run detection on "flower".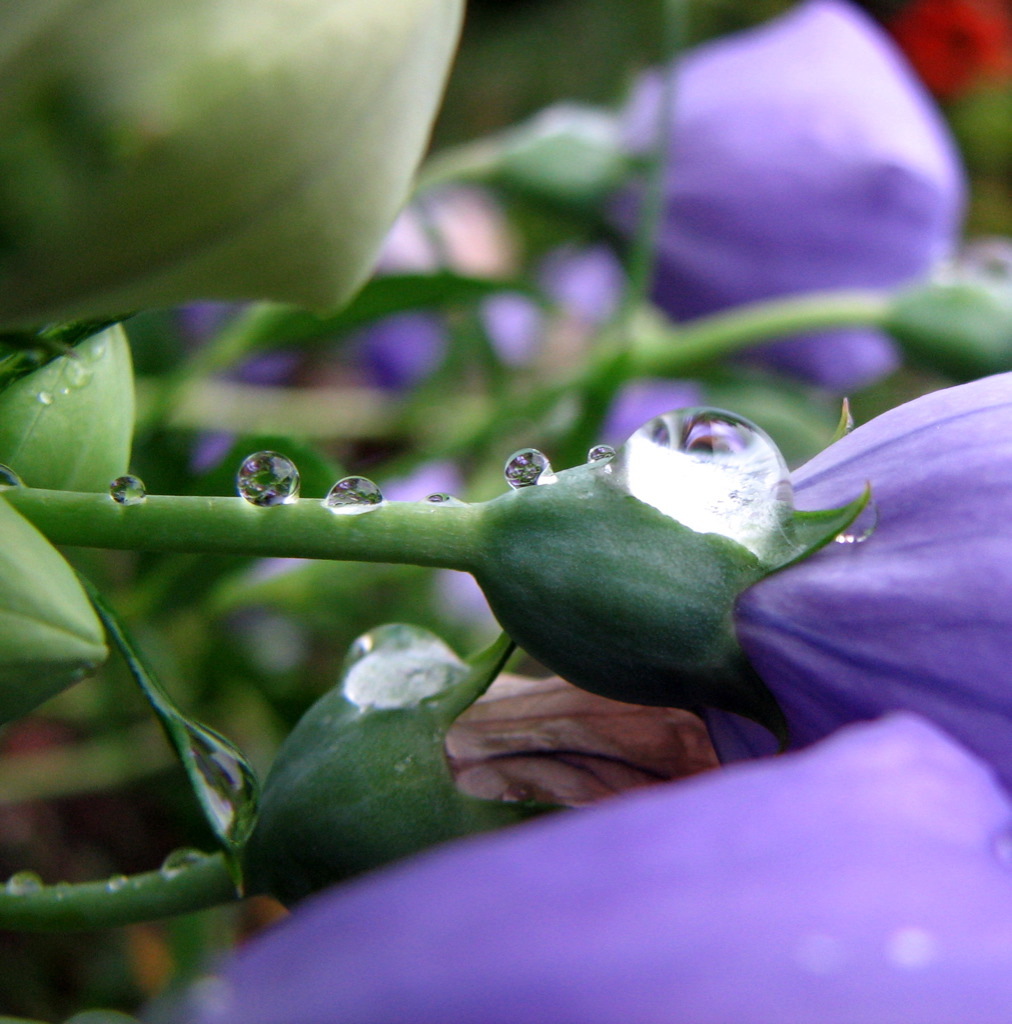
Result: bbox(605, 5, 964, 342).
